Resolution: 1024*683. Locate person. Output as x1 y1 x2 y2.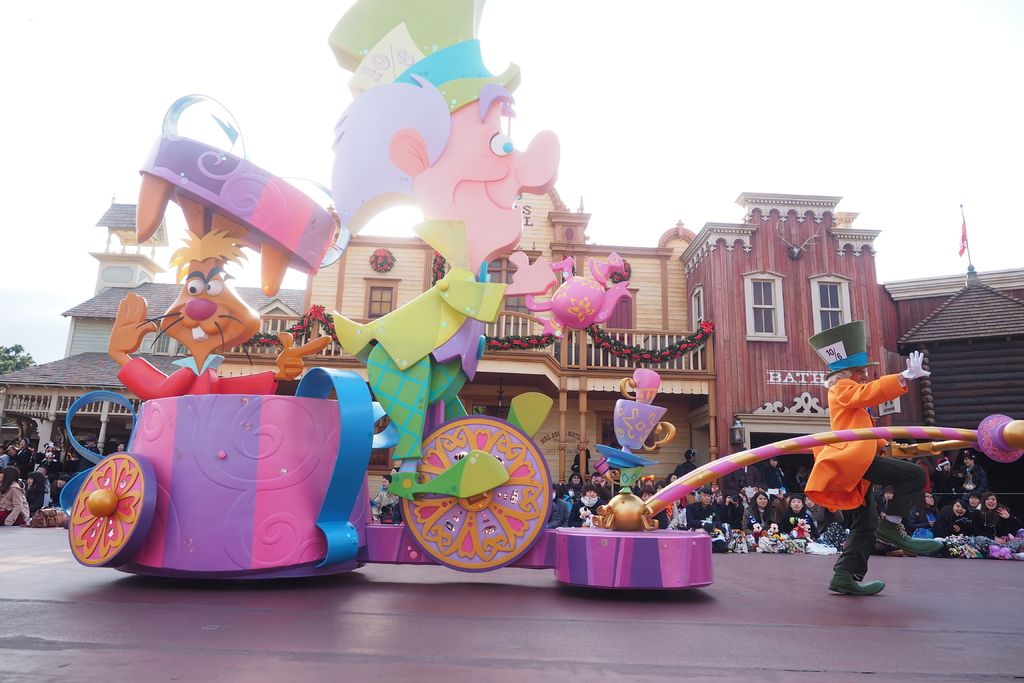
322 0 562 503.
